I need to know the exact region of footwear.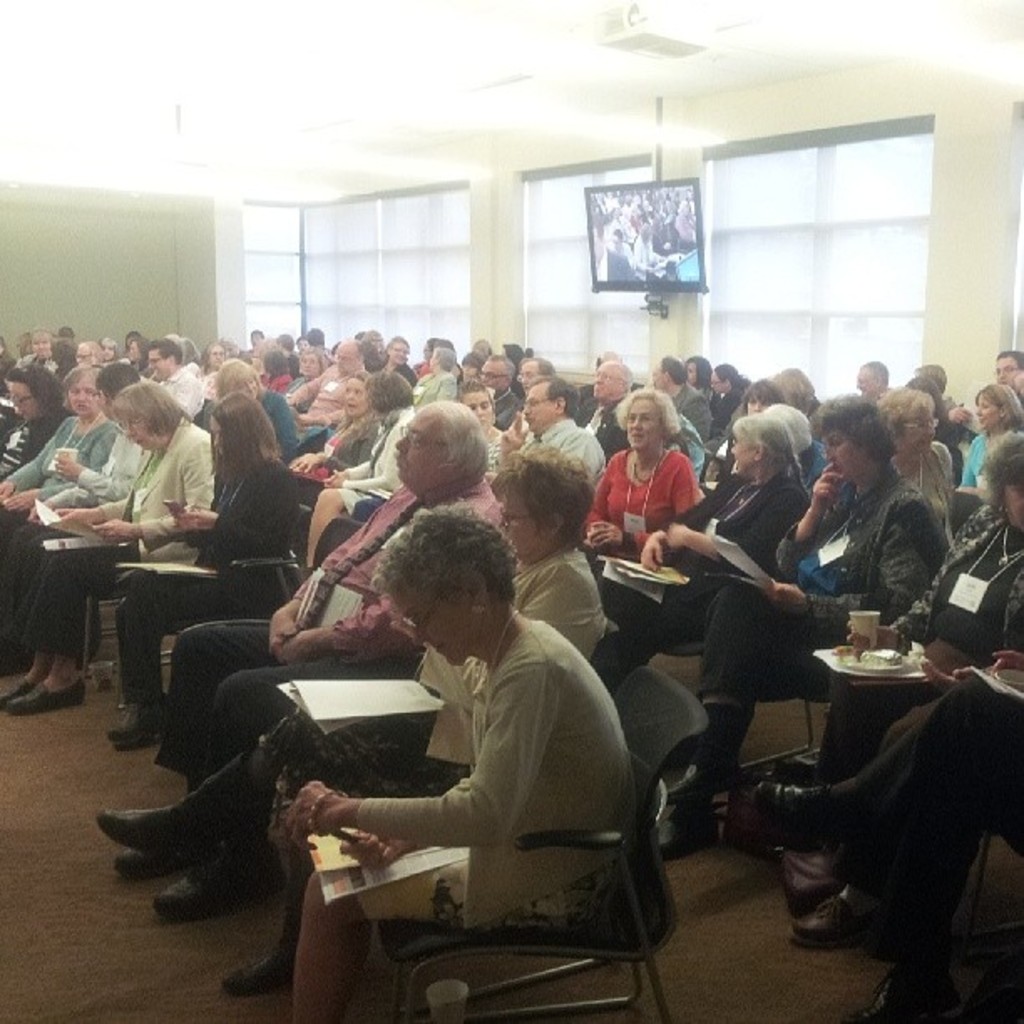
Region: select_region(0, 649, 35, 704).
